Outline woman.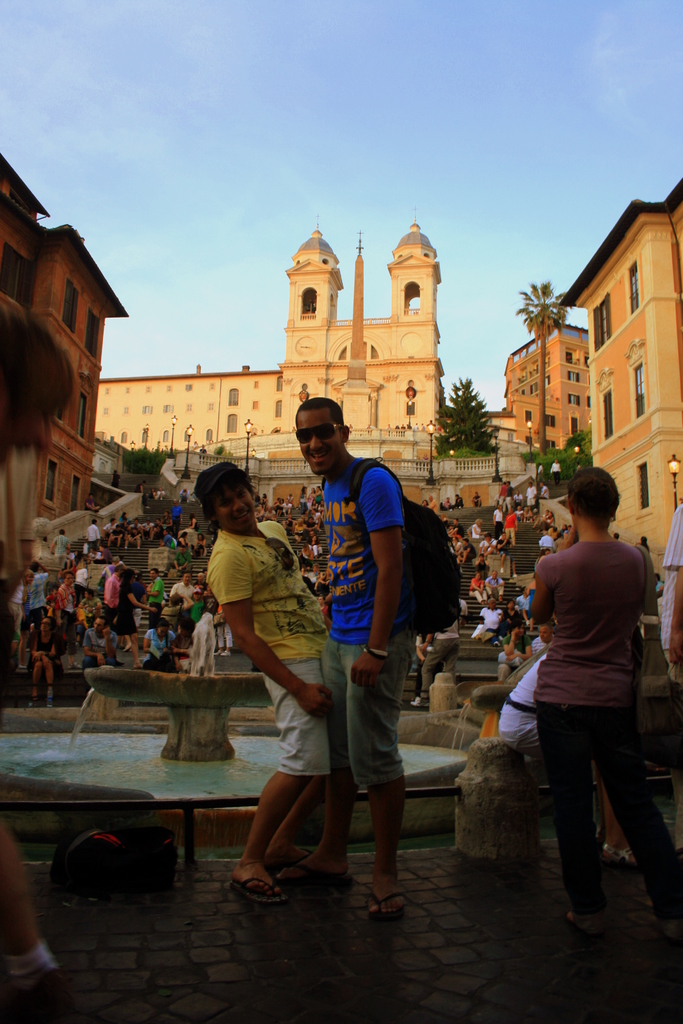
Outline: l=634, t=536, r=648, b=554.
